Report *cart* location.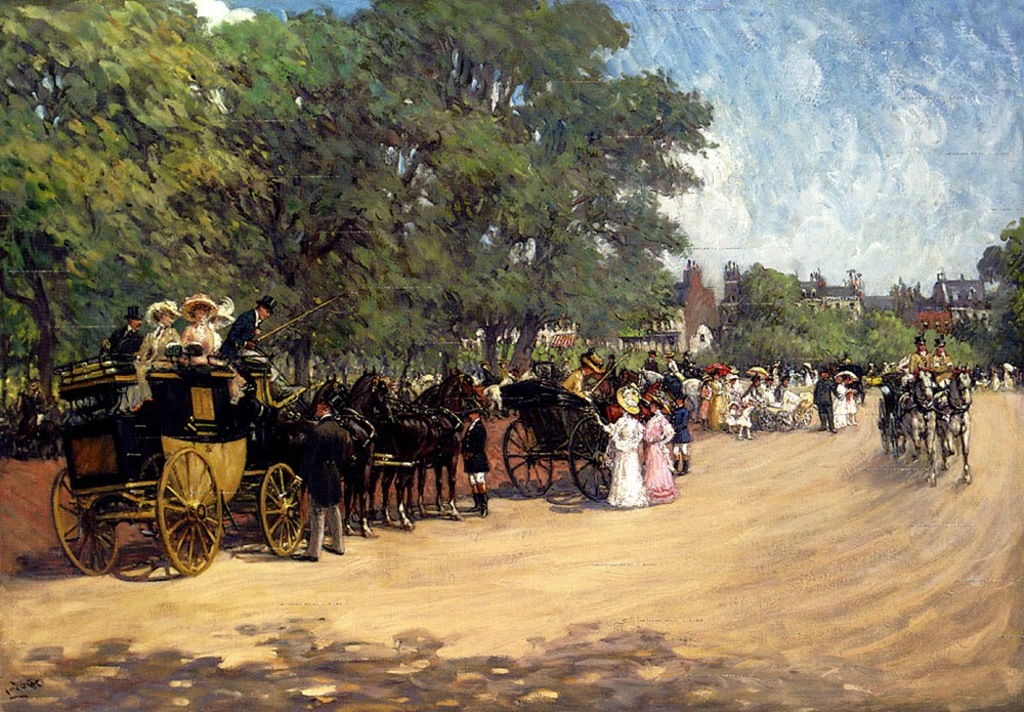
Report: (502,373,679,505).
